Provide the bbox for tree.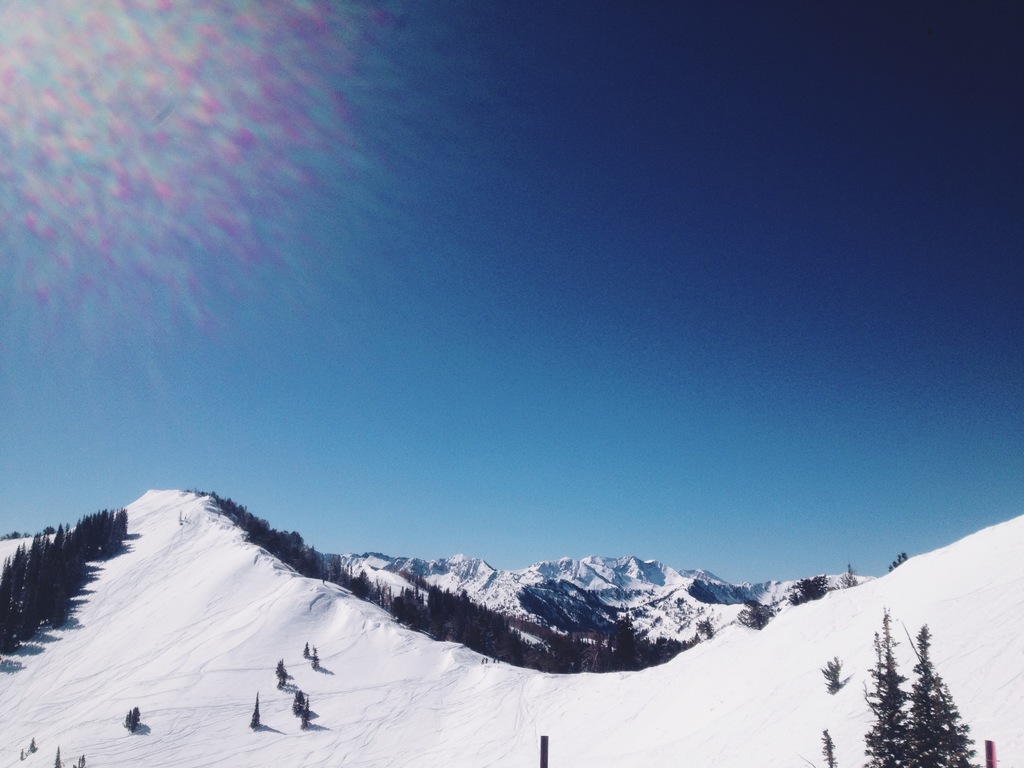
rect(304, 637, 313, 660).
